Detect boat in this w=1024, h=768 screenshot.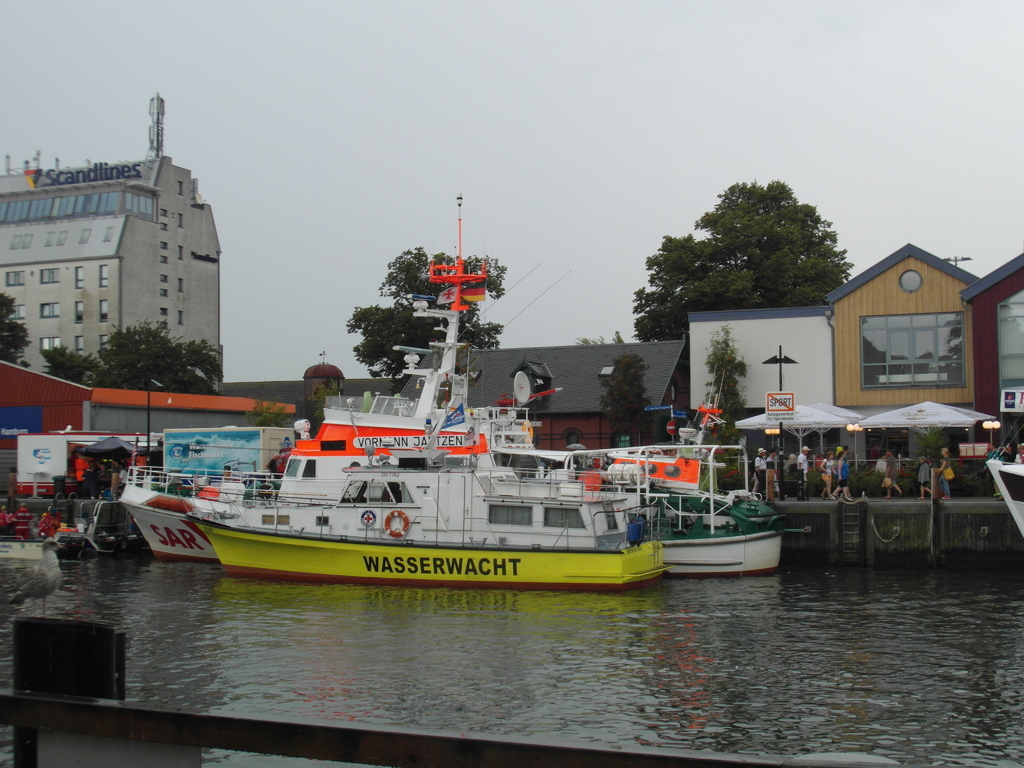
Detection: BBox(180, 342, 682, 596).
